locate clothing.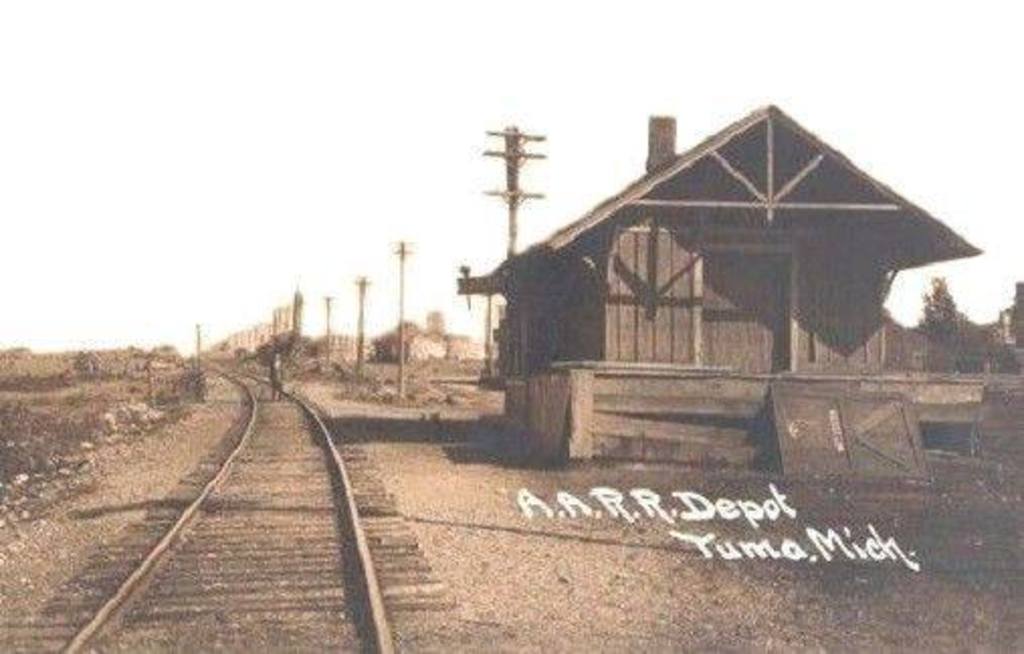
Bounding box: box=[265, 357, 287, 402].
